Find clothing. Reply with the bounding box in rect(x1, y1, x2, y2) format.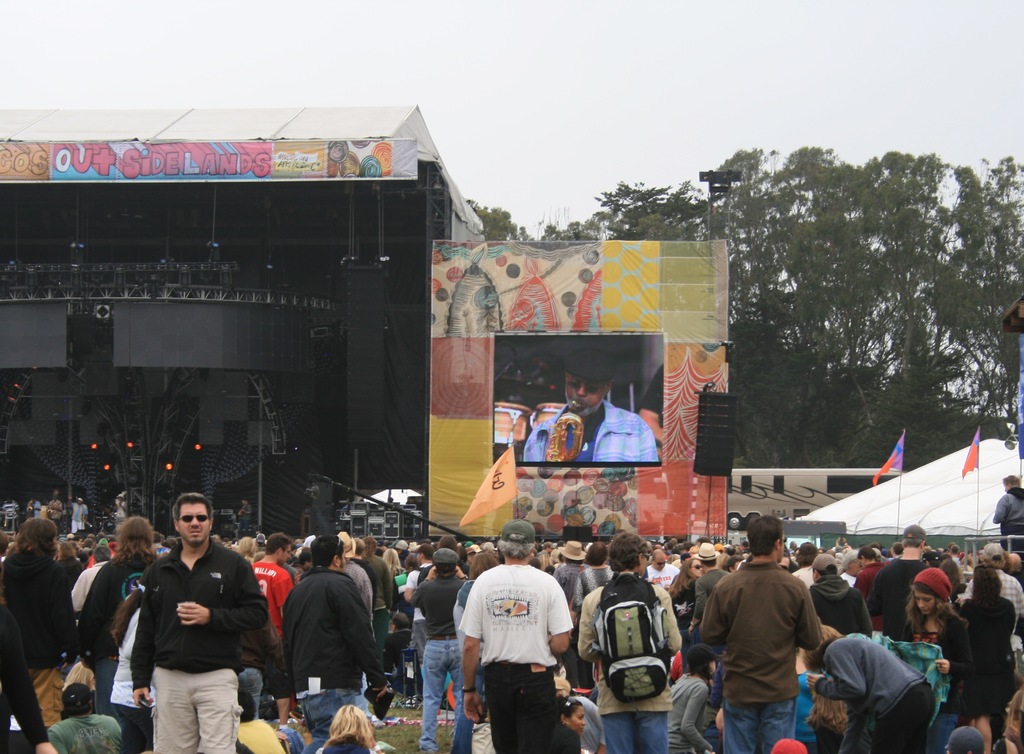
rect(132, 534, 266, 688).
